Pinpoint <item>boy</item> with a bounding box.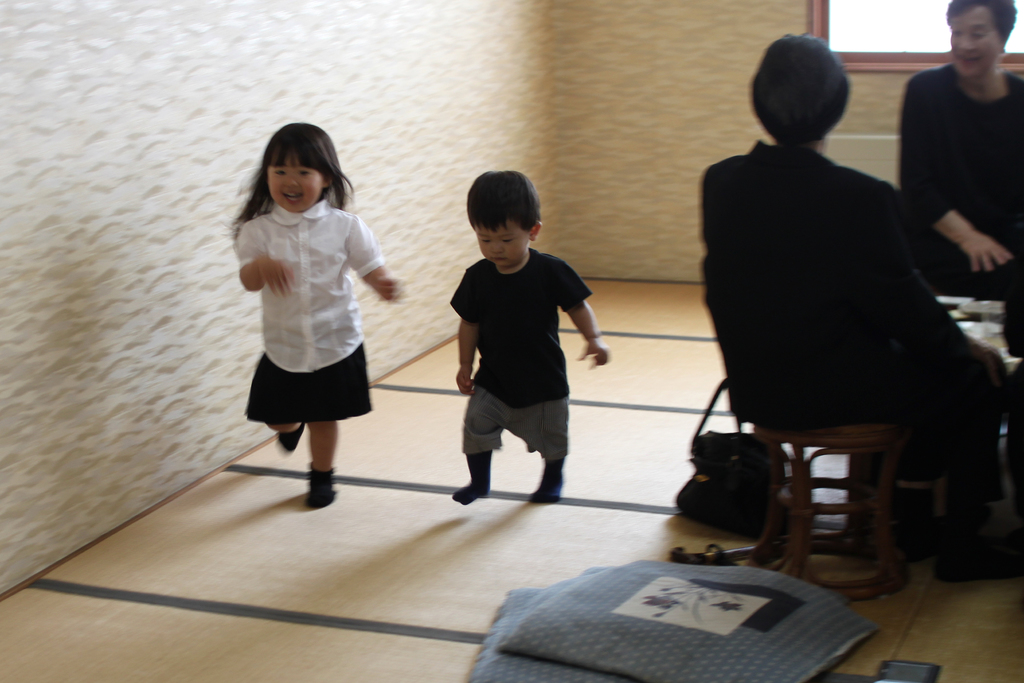
region(450, 169, 612, 504).
